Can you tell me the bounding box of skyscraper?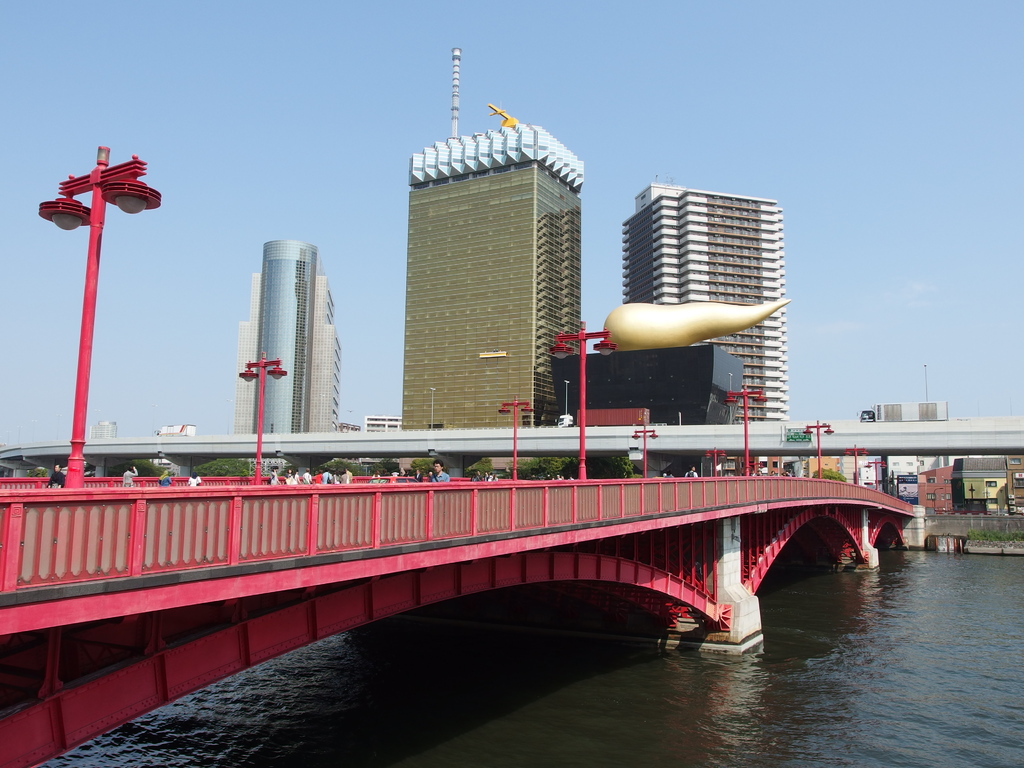
[232, 237, 347, 437].
